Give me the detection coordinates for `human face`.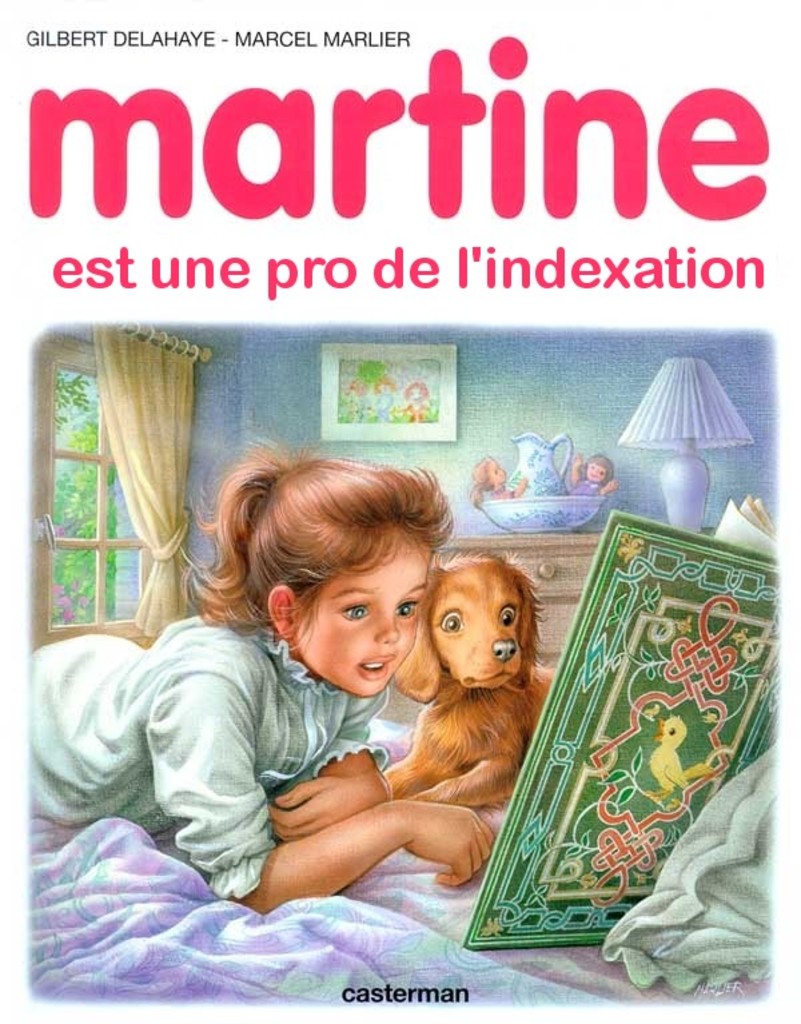
x1=296, y1=519, x2=433, y2=697.
